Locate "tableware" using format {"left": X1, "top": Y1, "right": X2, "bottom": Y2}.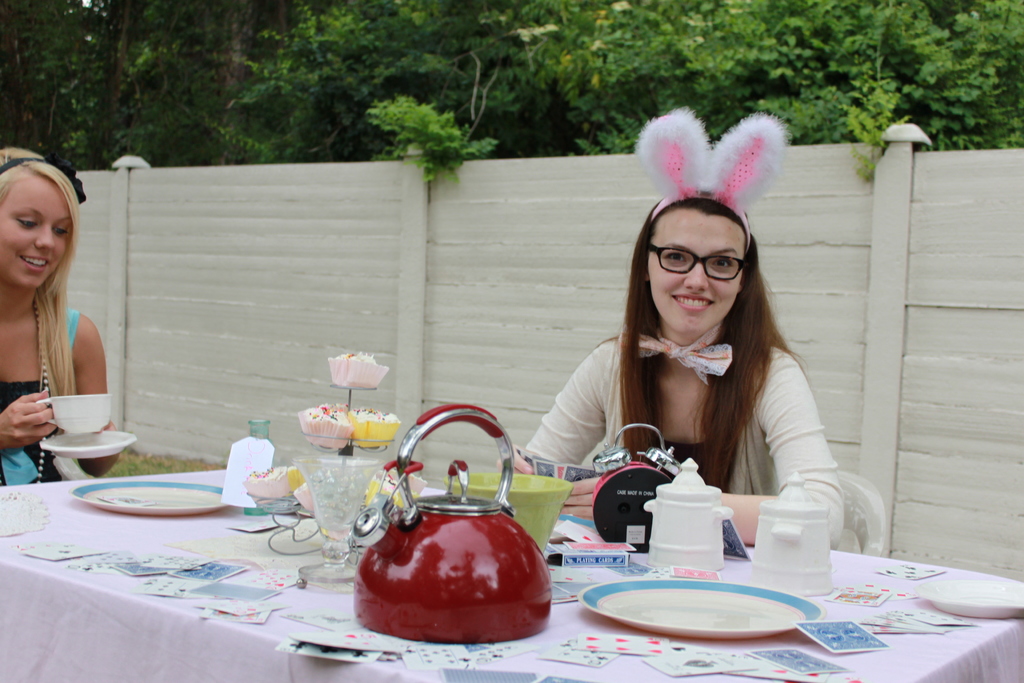
{"left": 73, "top": 475, "right": 227, "bottom": 514}.
